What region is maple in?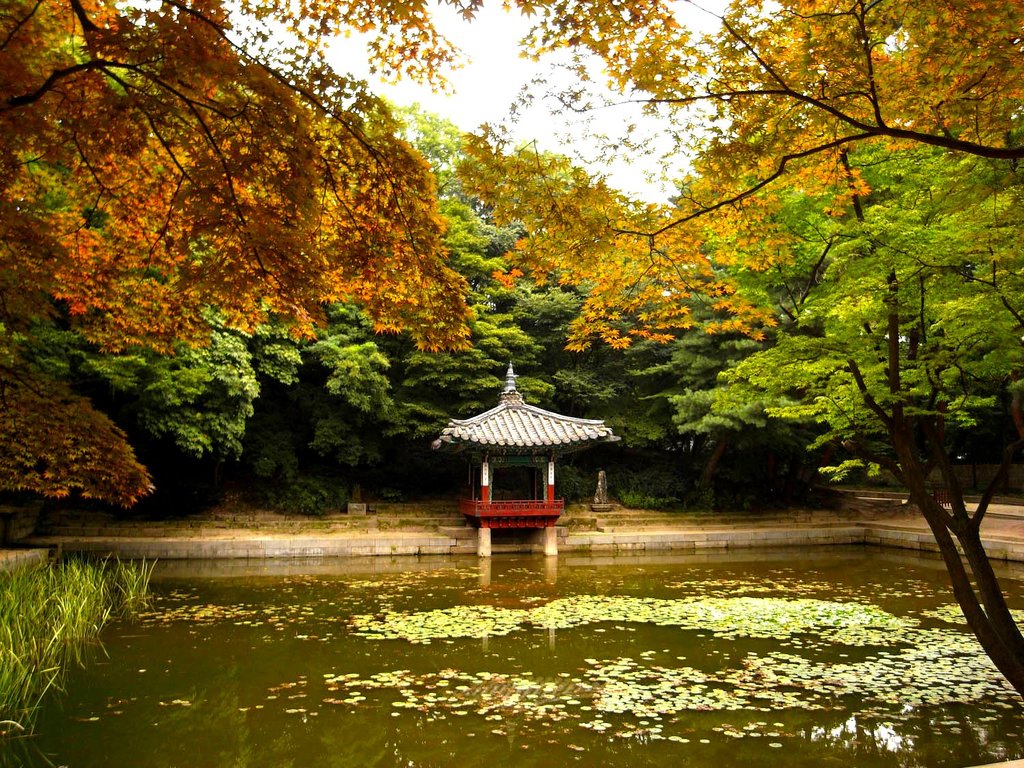
[520,262,842,522].
